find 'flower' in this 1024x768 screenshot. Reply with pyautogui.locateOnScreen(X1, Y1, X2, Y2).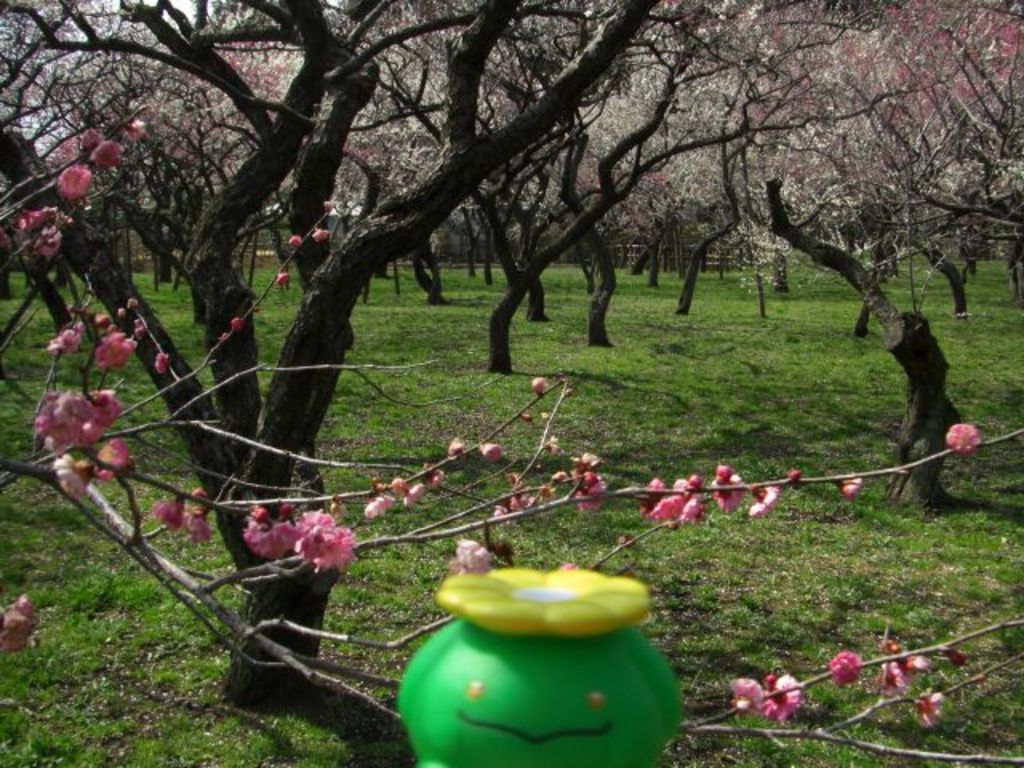
pyautogui.locateOnScreen(277, 267, 294, 283).
